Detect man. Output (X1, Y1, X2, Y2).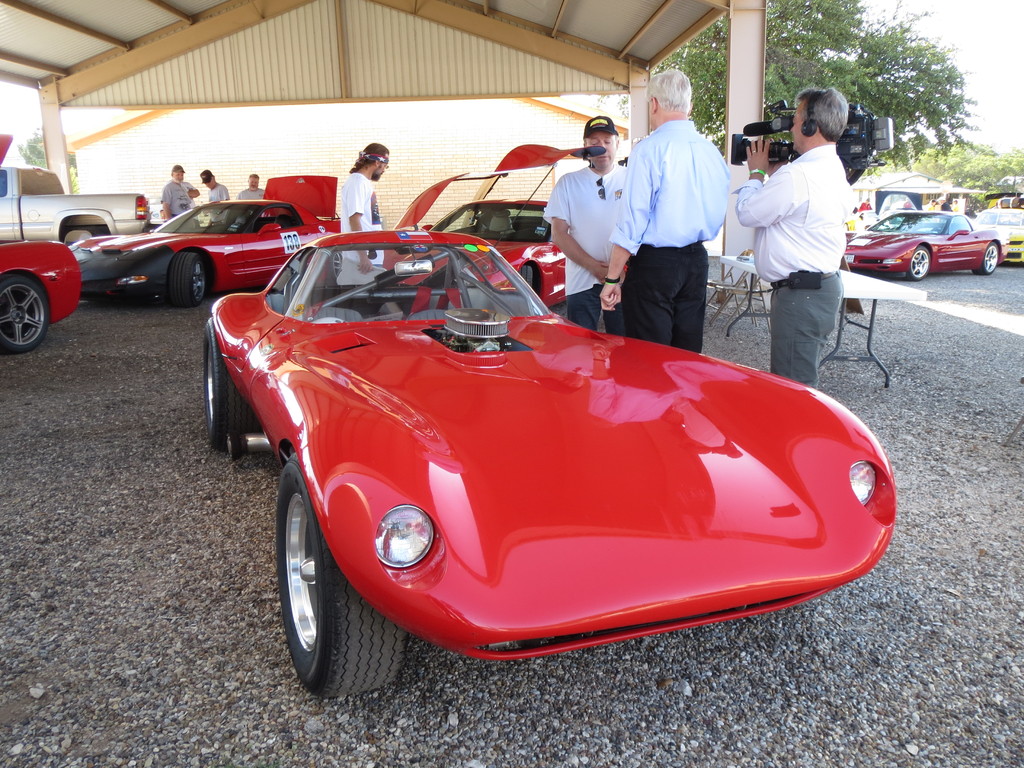
(541, 113, 630, 337).
